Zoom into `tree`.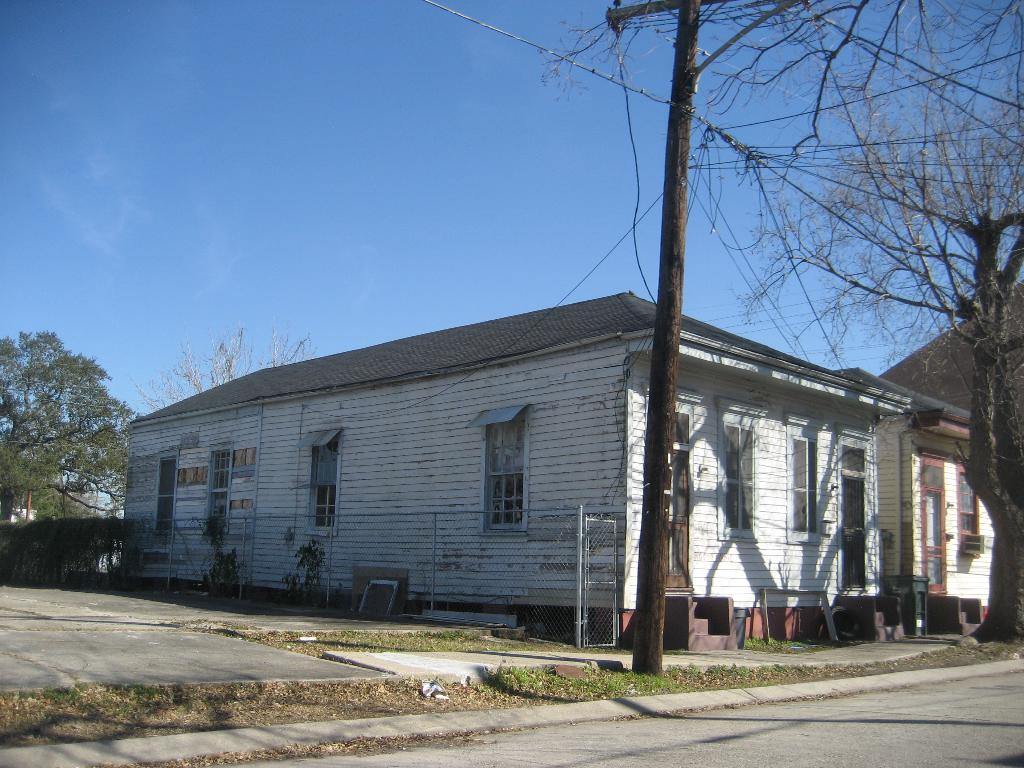
Zoom target: x1=534, y1=0, x2=1023, y2=651.
